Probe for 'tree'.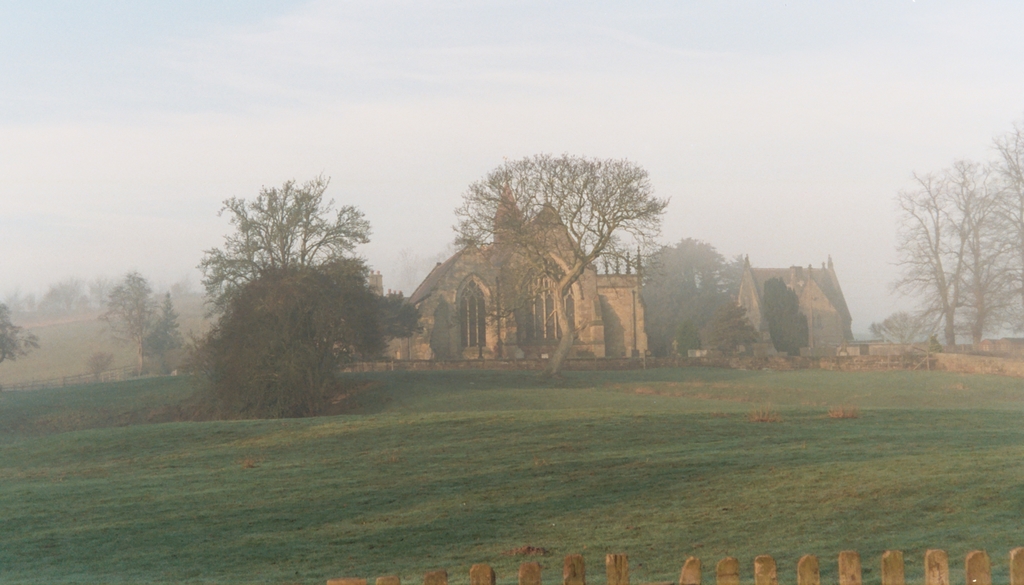
Probe result: [left=632, top=233, right=740, bottom=361].
